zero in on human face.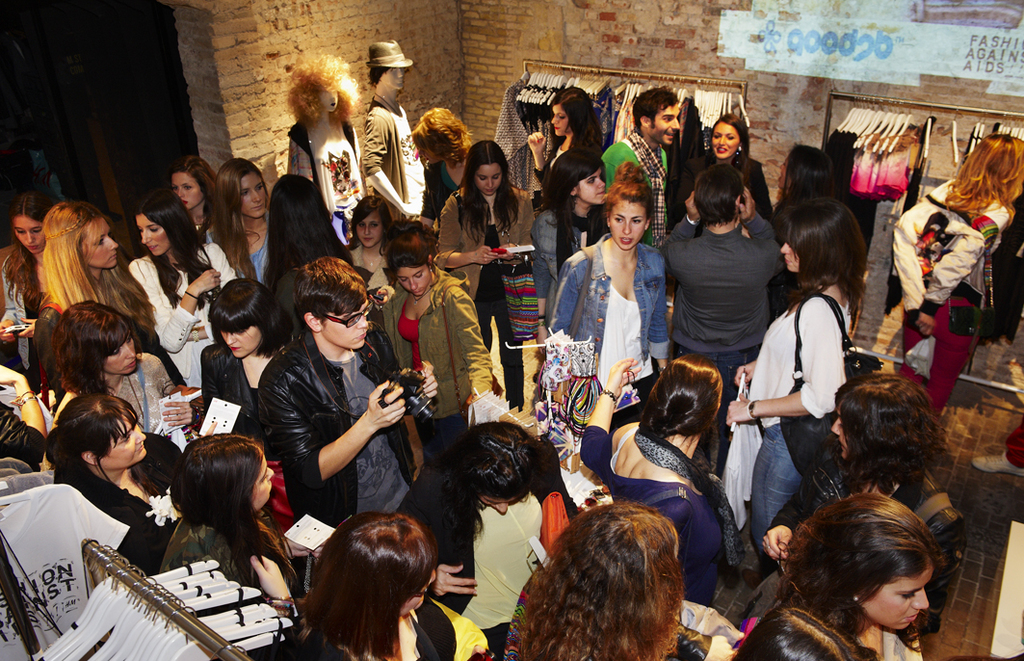
Zeroed in: region(713, 118, 743, 161).
